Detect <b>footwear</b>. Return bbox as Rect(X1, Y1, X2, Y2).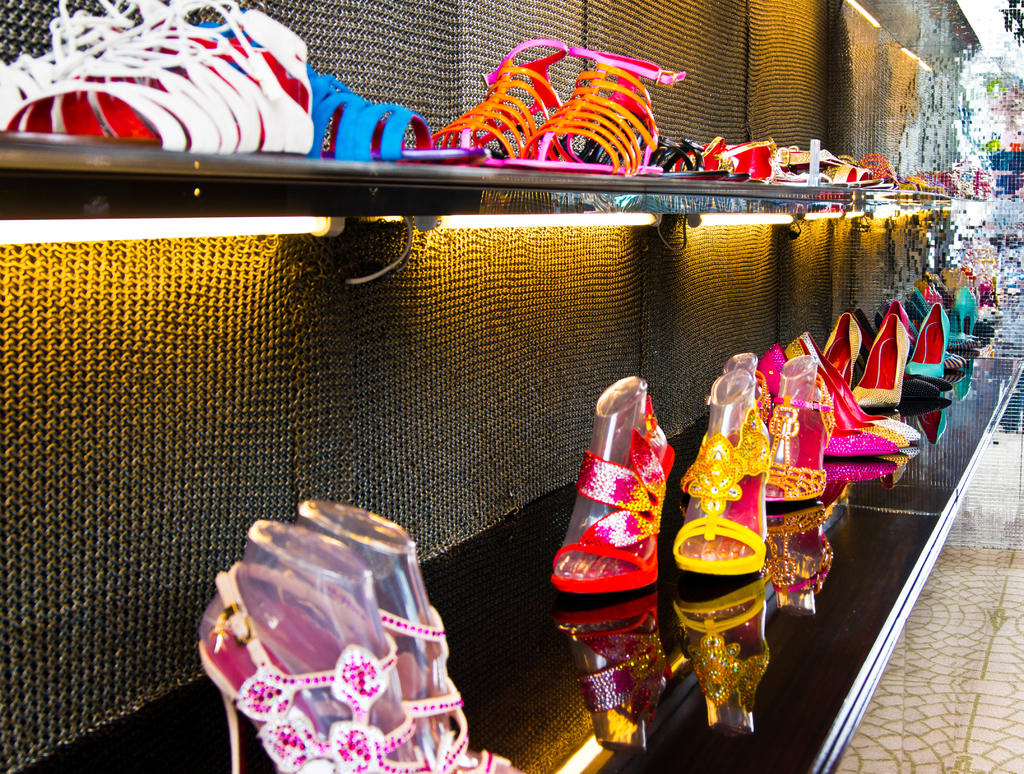
Rect(873, 294, 917, 351).
